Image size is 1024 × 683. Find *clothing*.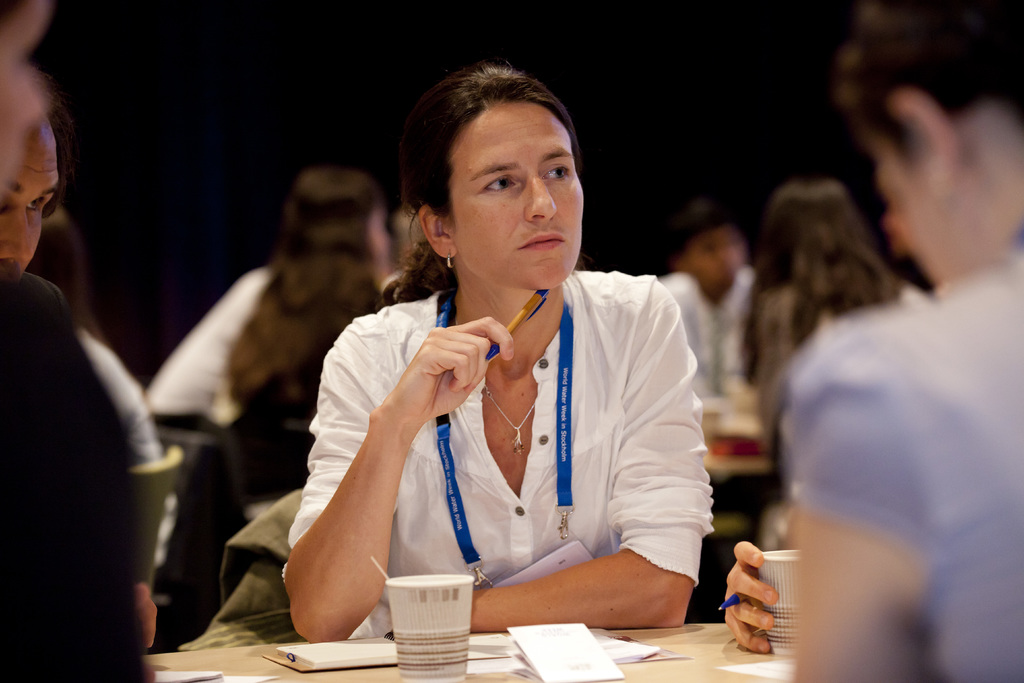
Rect(659, 267, 754, 399).
